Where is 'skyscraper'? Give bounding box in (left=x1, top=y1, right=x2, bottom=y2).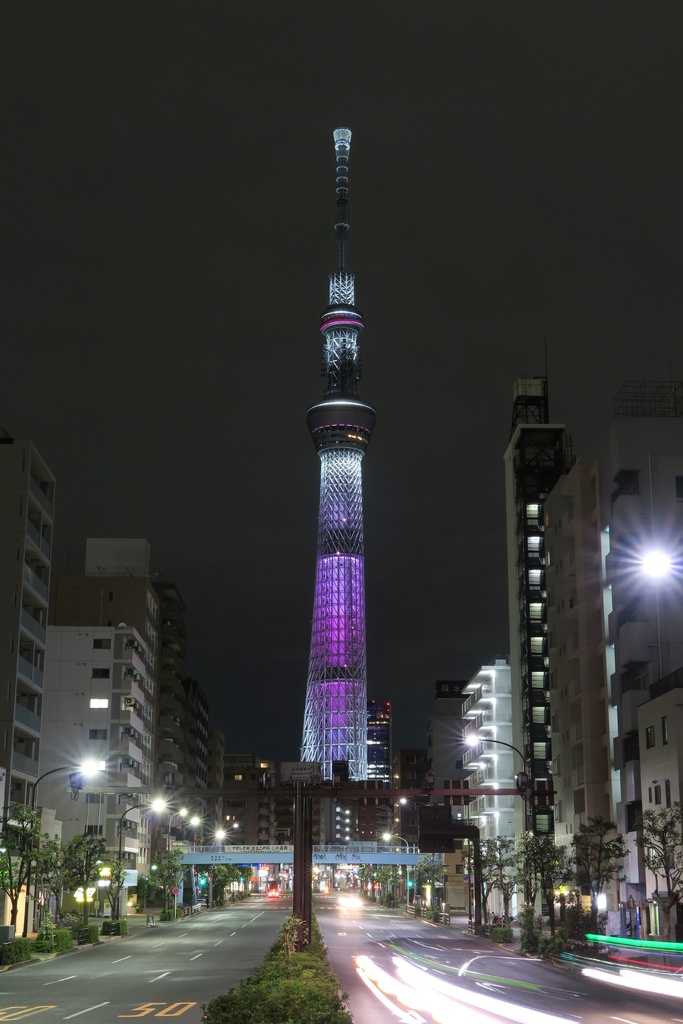
(left=297, top=123, right=375, bottom=767).
